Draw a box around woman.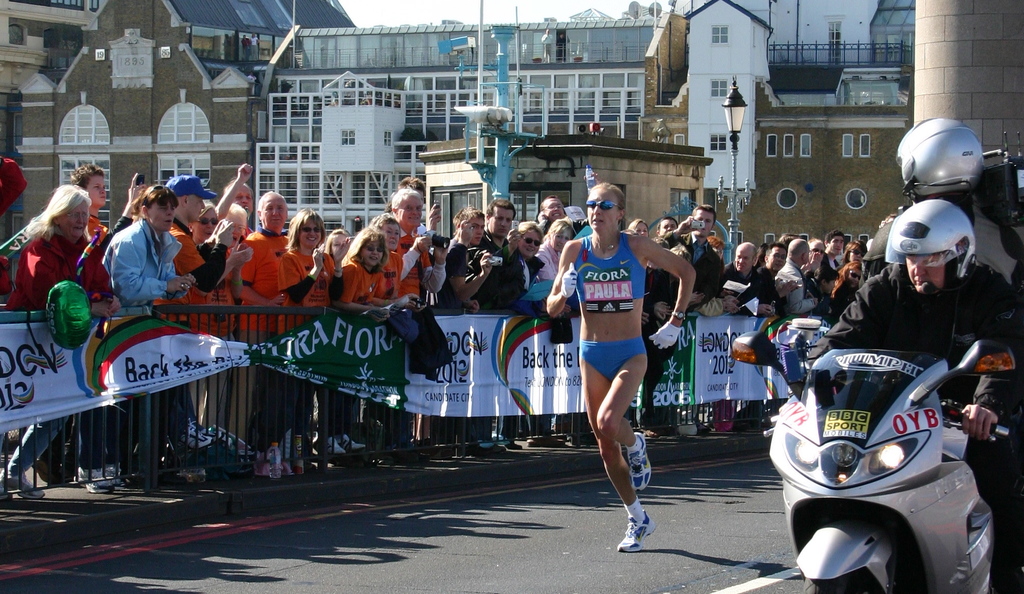
l=182, t=204, r=250, b=466.
